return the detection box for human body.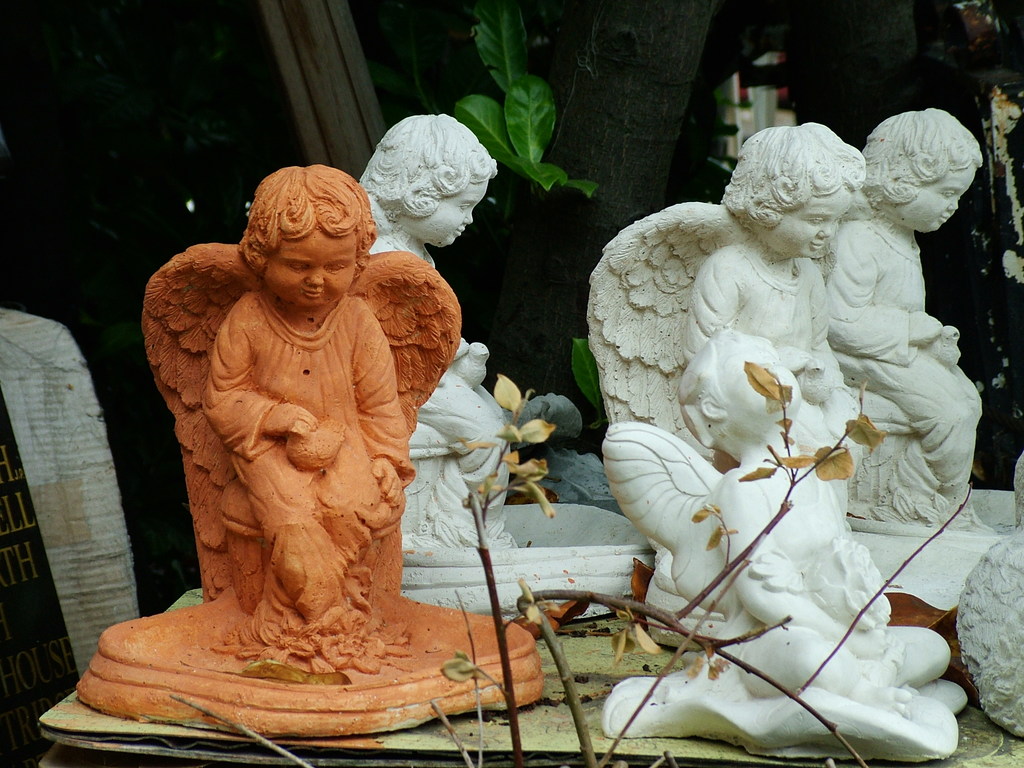
BBox(364, 124, 501, 550).
